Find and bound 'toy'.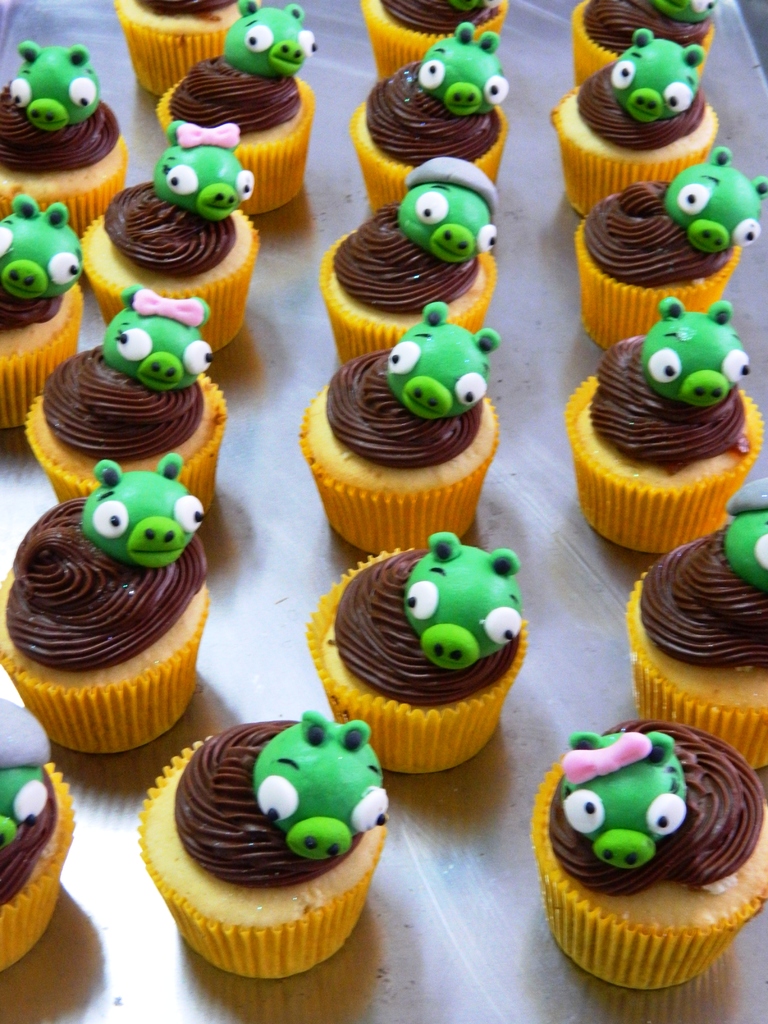
Bound: (254,711,387,861).
